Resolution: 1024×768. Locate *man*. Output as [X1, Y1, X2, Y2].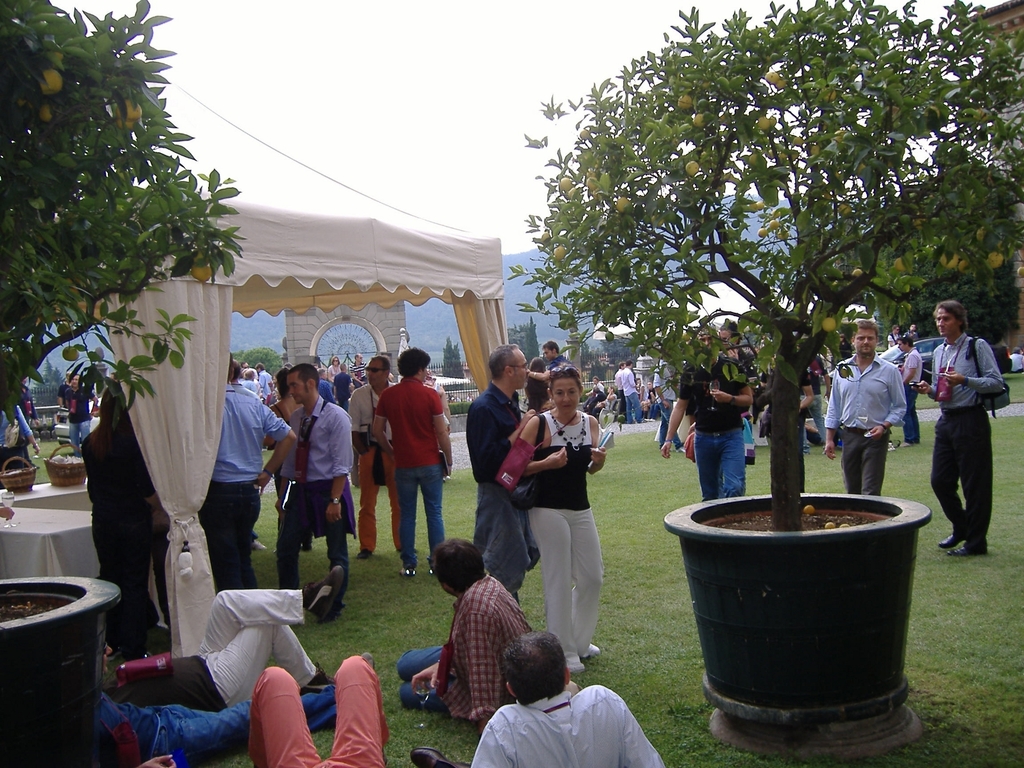
[256, 361, 270, 402].
